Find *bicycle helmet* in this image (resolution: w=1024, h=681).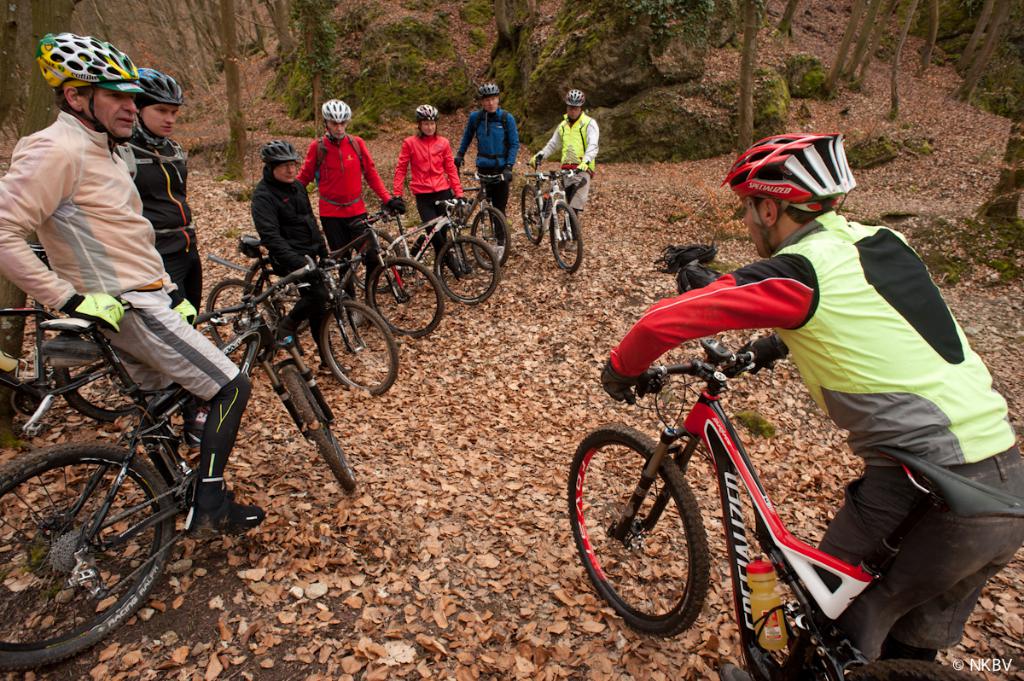
box(718, 129, 857, 228).
